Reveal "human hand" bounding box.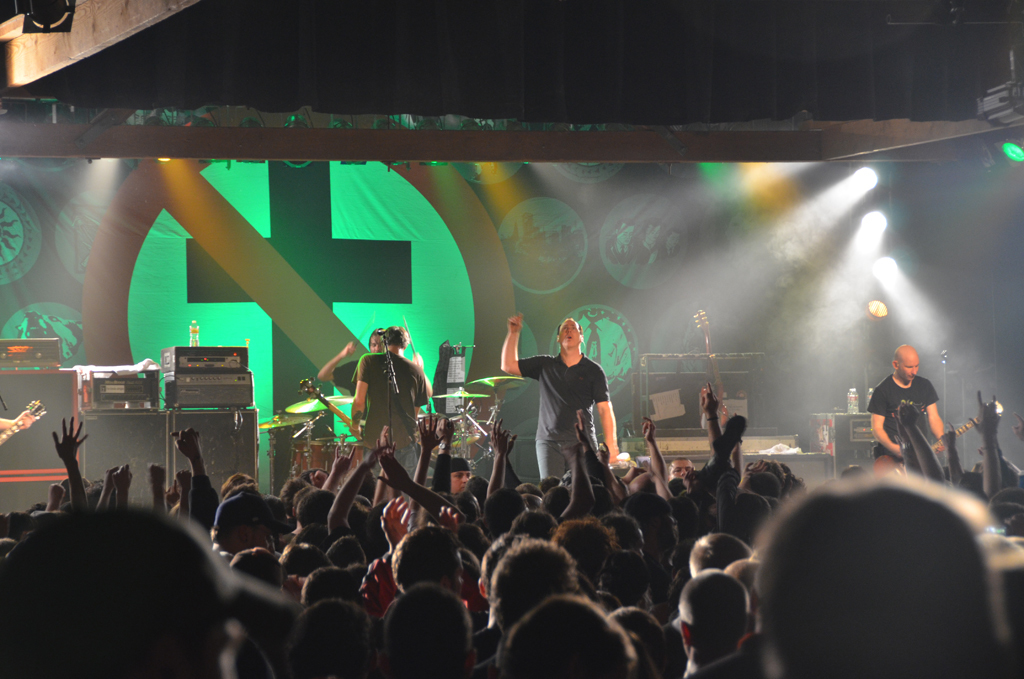
Revealed: [left=977, top=387, right=999, bottom=435].
